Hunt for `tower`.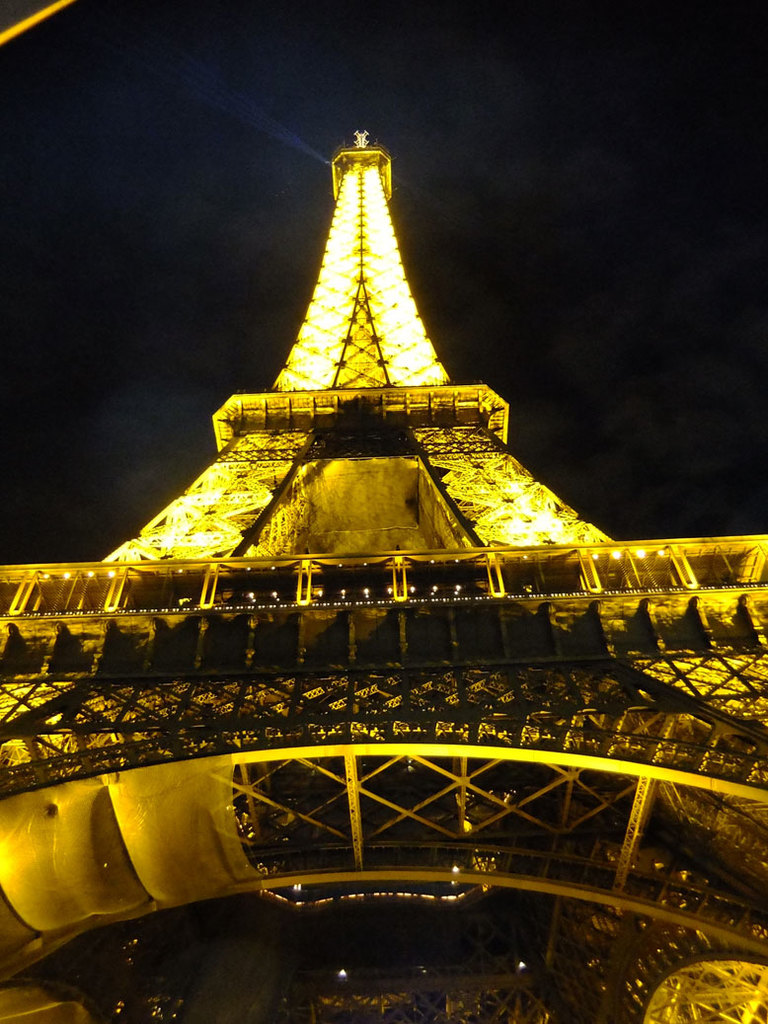
Hunted down at (0, 70, 742, 955).
